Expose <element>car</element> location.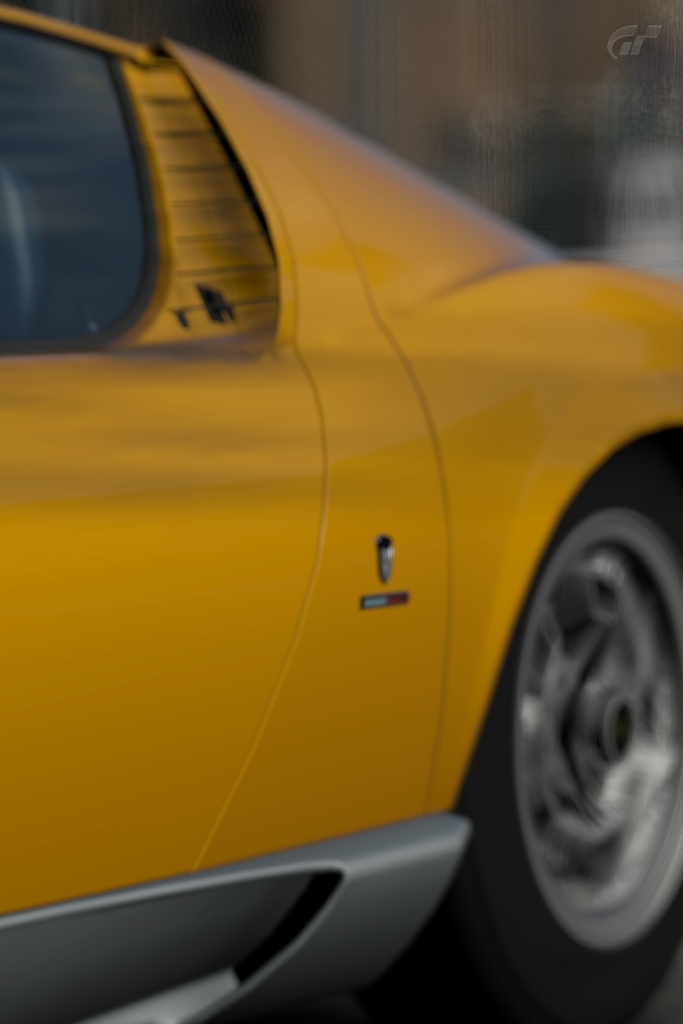
Exposed at l=0, t=0, r=682, b=1023.
